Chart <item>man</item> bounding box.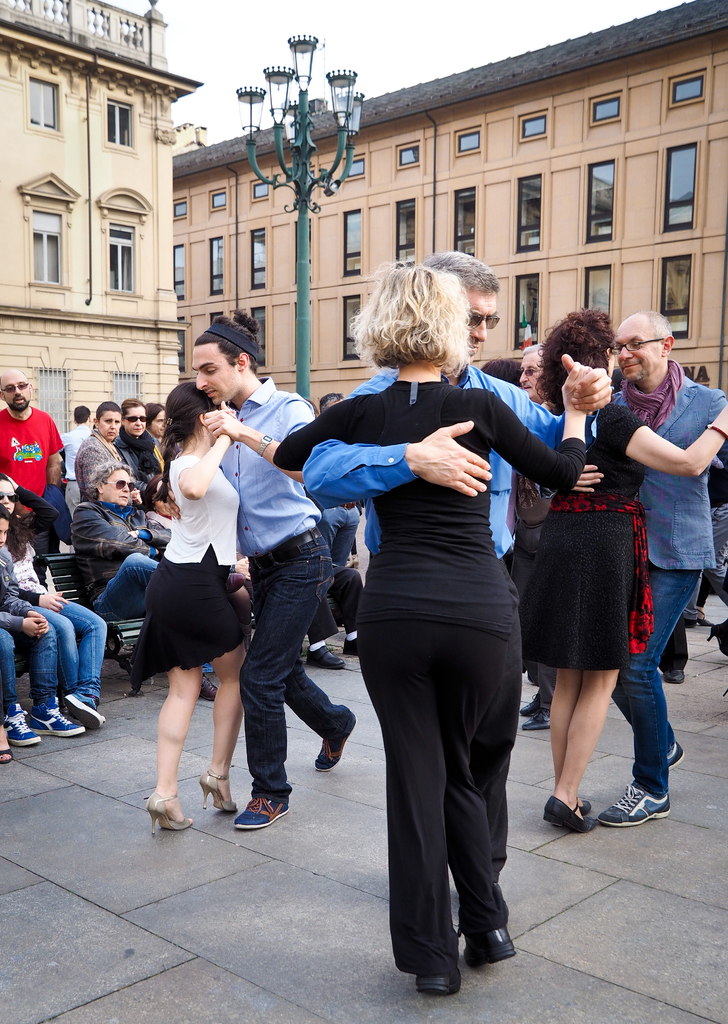
Charted: (left=59, top=404, right=92, bottom=552).
